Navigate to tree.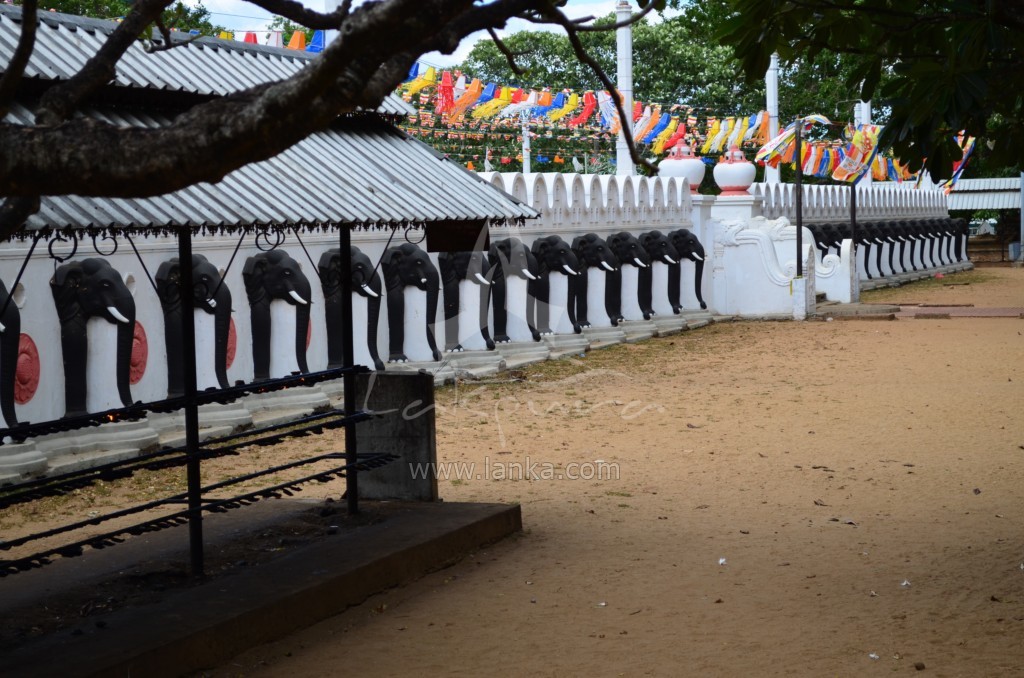
Navigation target: 653/0/1023/179.
